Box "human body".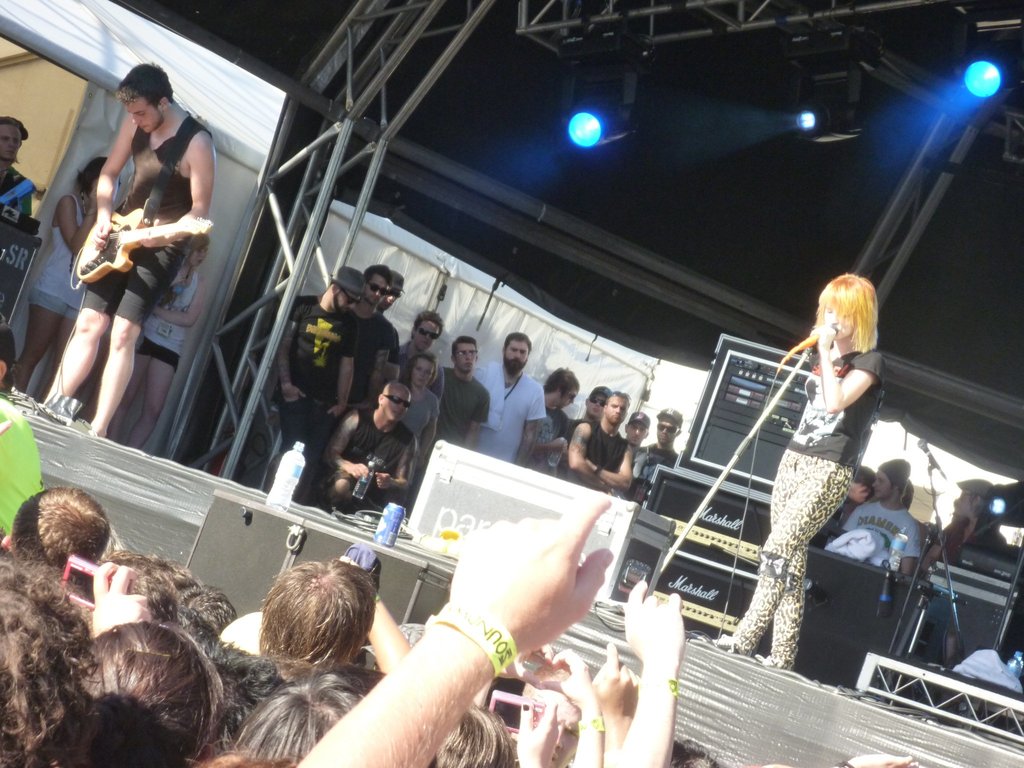
crop(445, 328, 488, 452).
